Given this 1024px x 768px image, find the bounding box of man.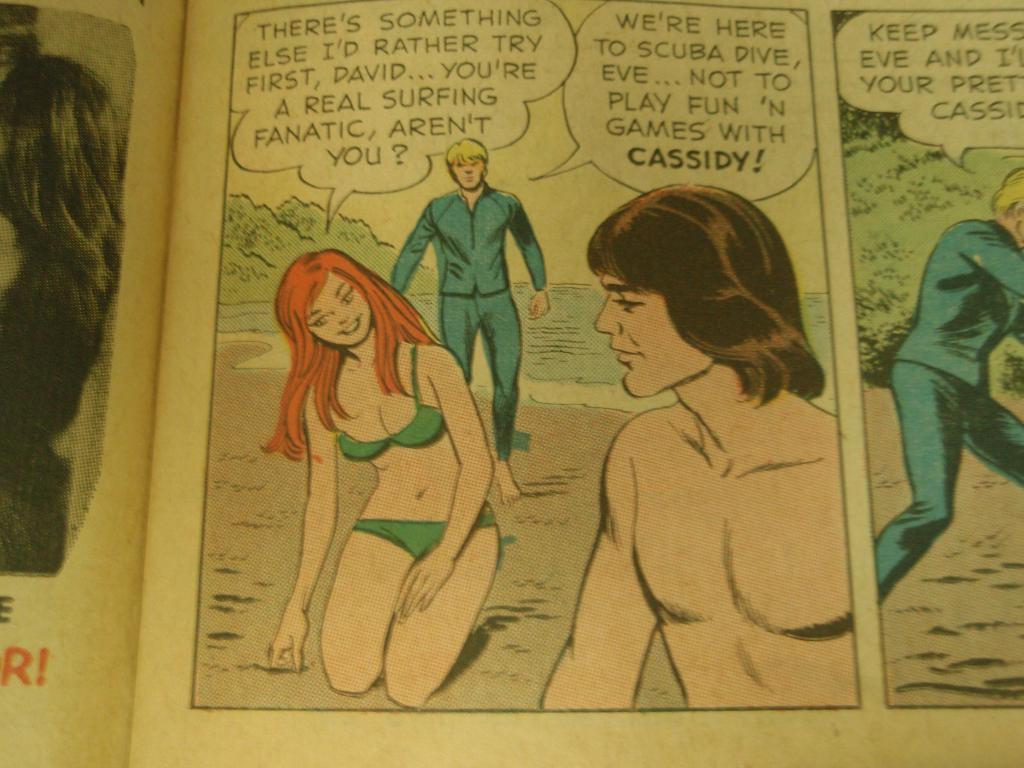
[x1=535, y1=182, x2=857, y2=712].
